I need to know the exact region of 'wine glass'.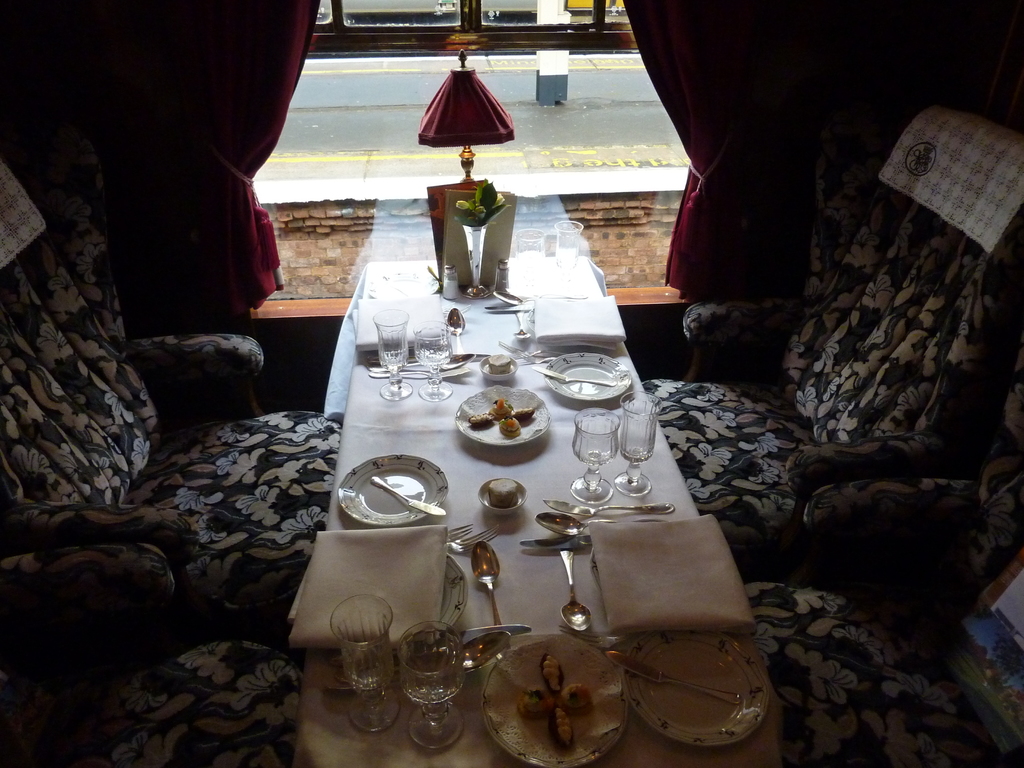
Region: <bbox>572, 406, 620, 509</bbox>.
